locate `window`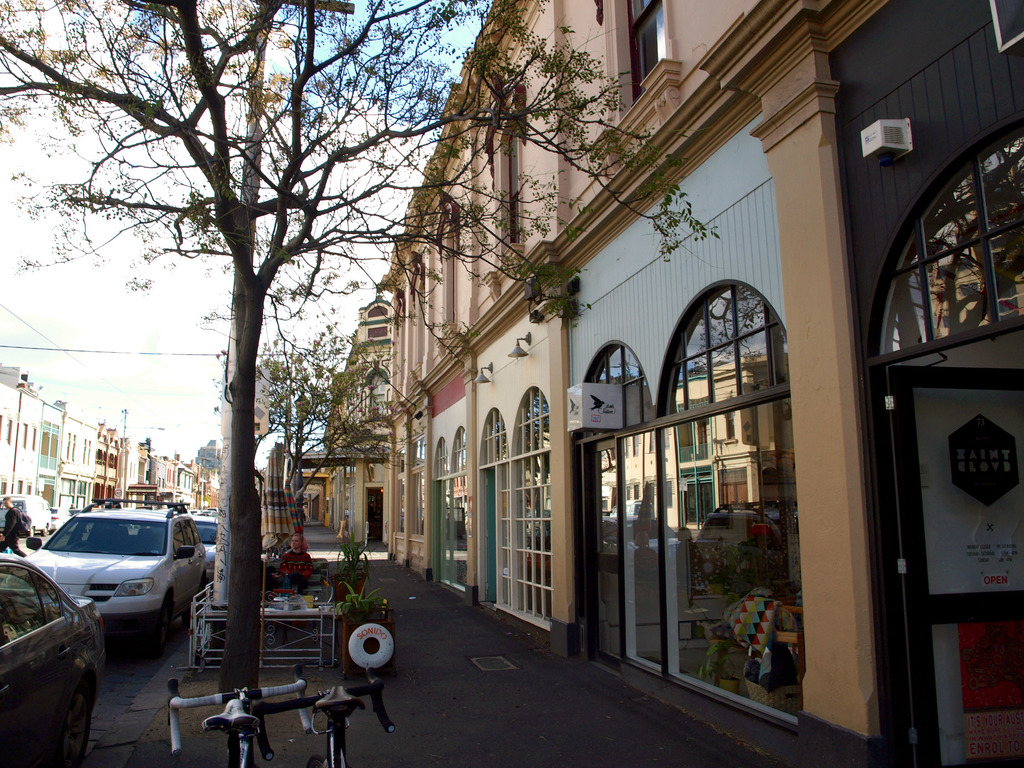
pyautogui.locateOnScreen(887, 100, 1007, 396)
